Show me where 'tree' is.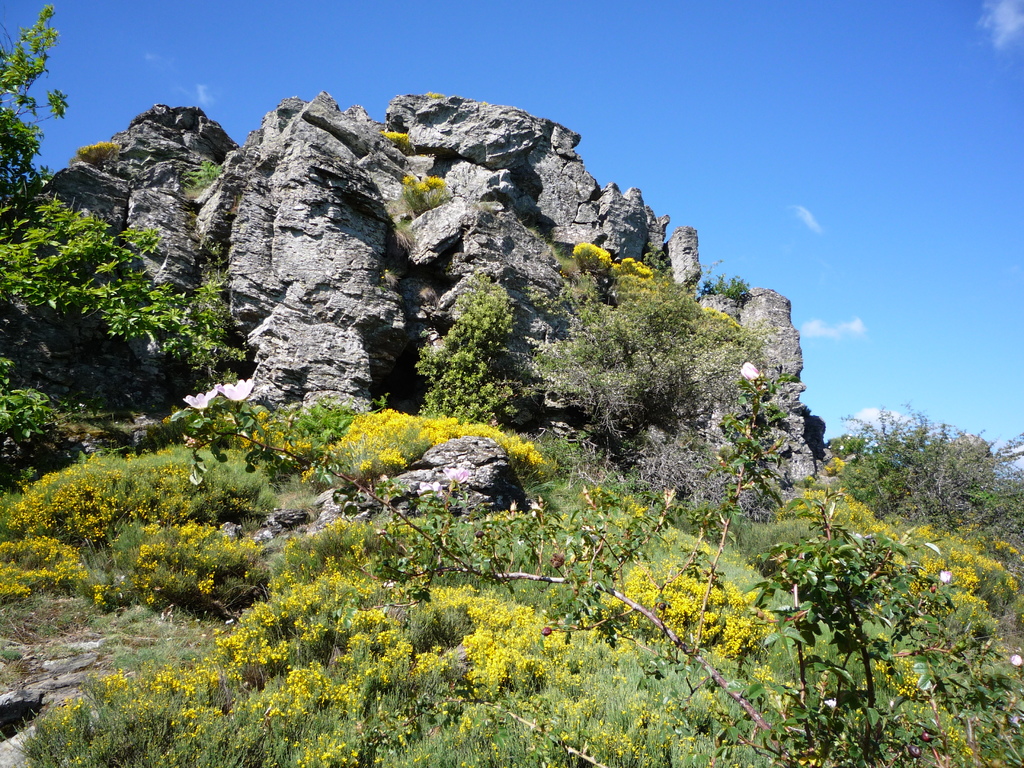
'tree' is at (0,0,239,478).
